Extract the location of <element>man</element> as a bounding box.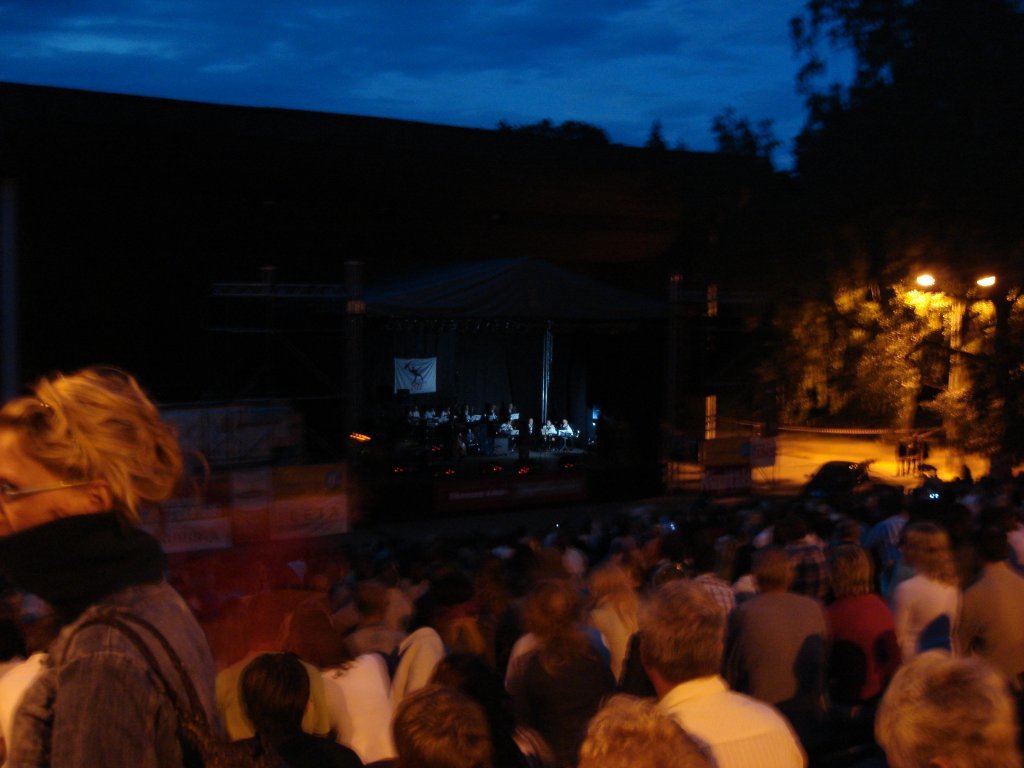
x1=880, y1=652, x2=1023, y2=767.
